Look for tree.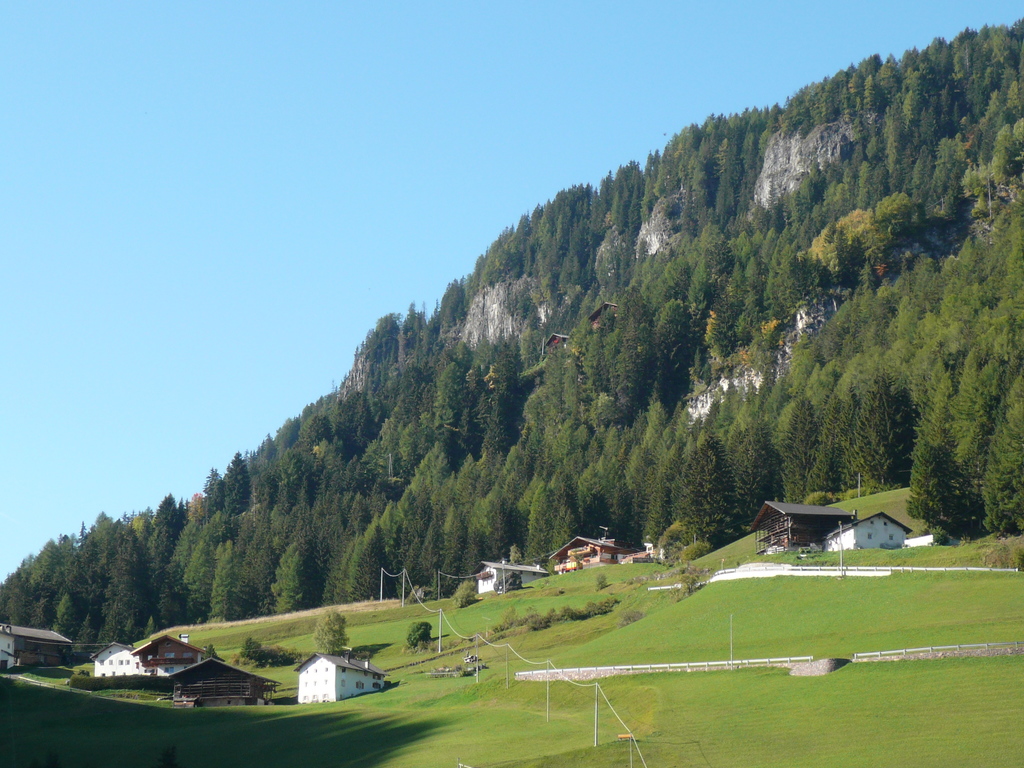
Found: bbox=(239, 454, 282, 517).
